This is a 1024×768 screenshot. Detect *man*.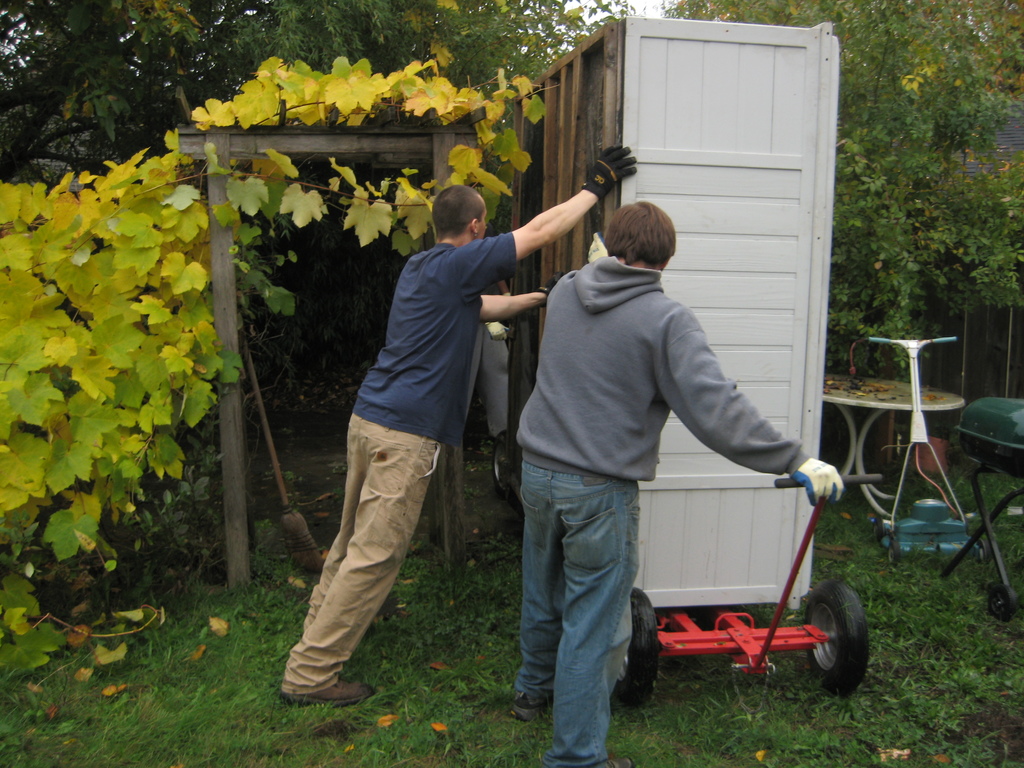
pyautogui.locateOnScreen(495, 200, 833, 672).
